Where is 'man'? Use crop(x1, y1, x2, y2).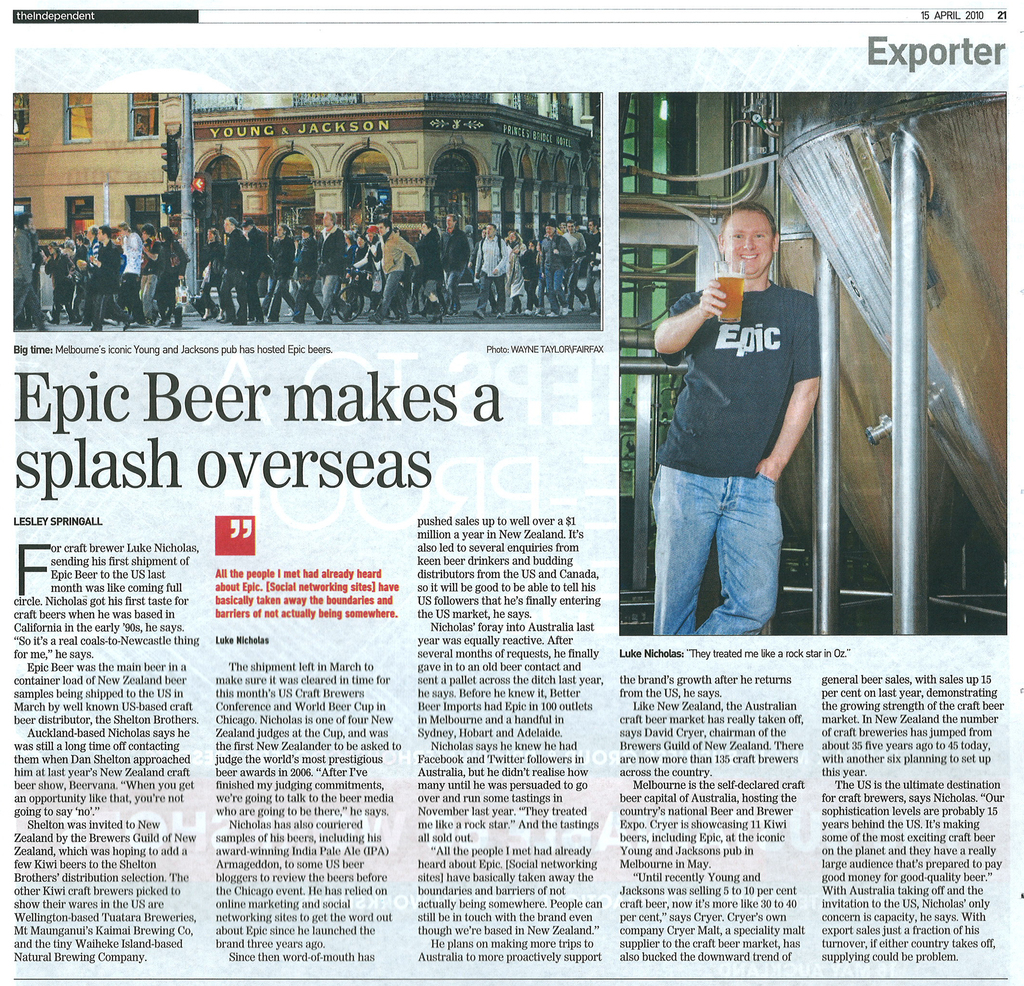
crop(635, 219, 829, 640).
